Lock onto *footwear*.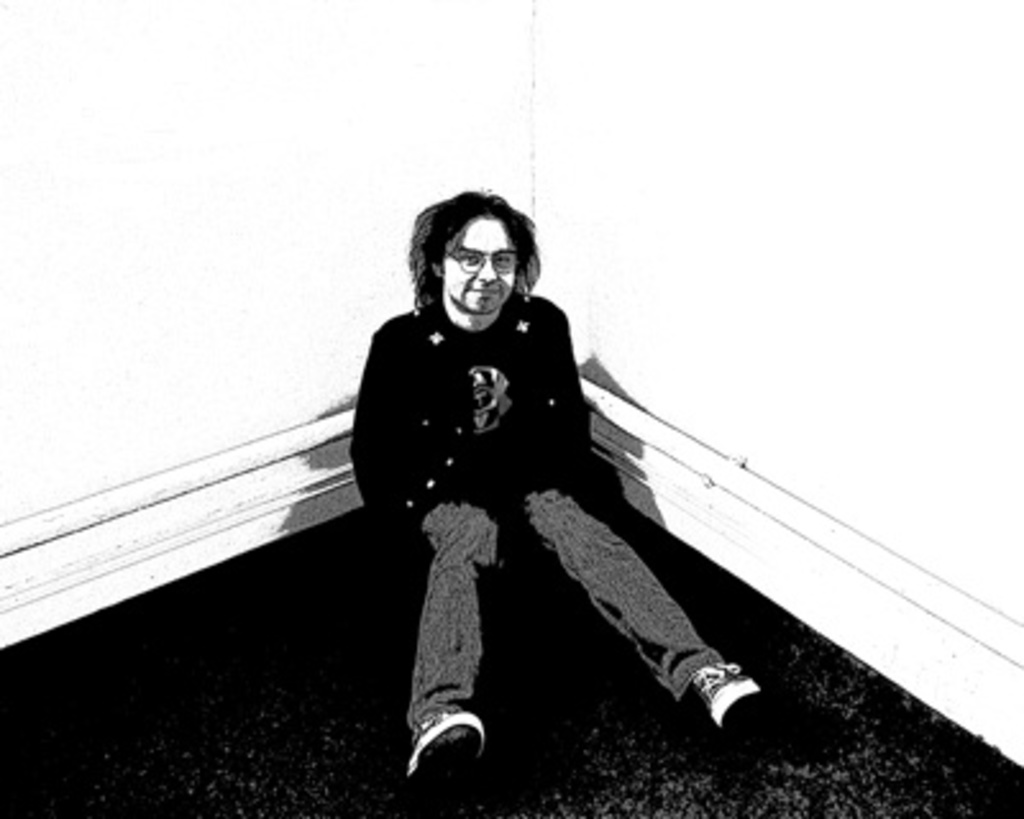
Locked: <box>704,668,765,735</box>.
